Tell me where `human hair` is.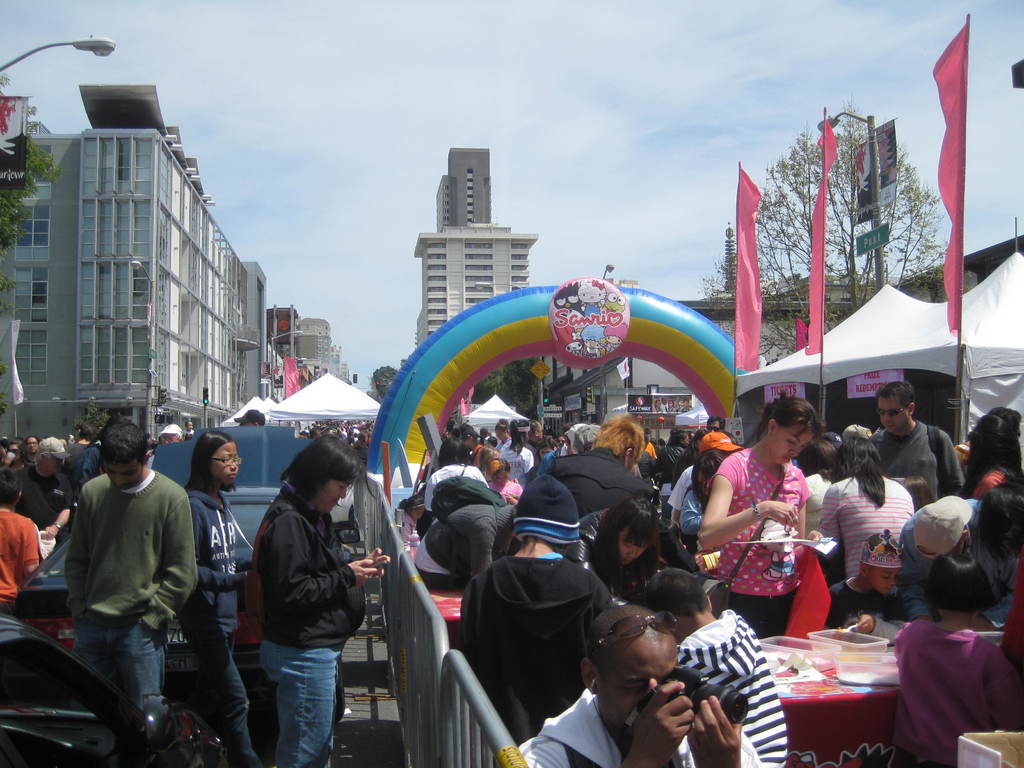
`human hair` is at BBox(402, 494, 426, 516).
